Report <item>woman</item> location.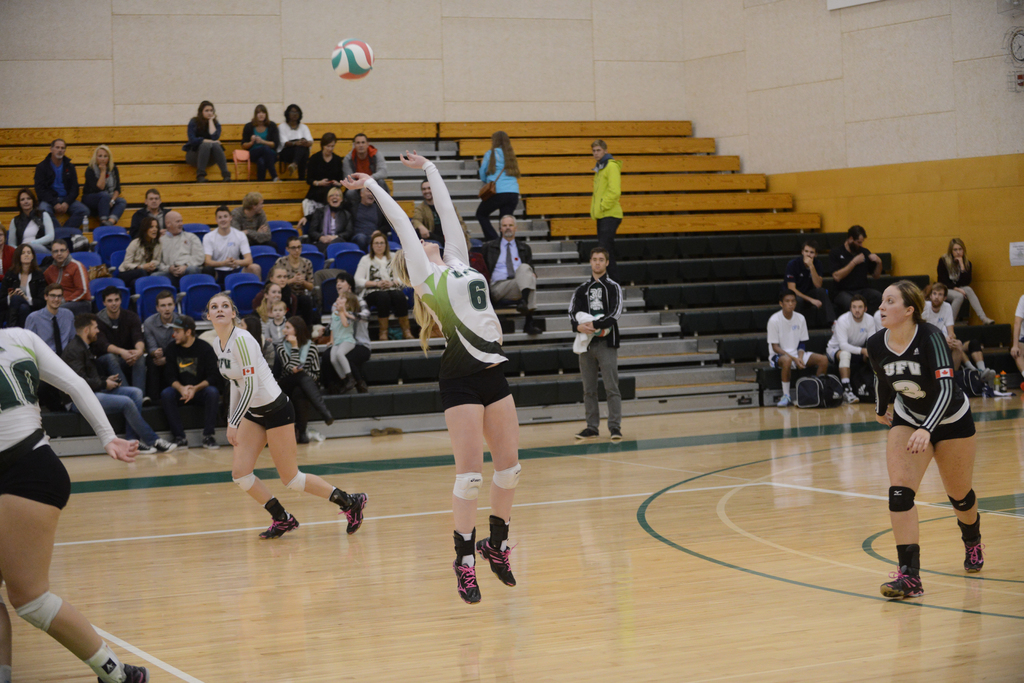
Report: x1=1 y1=328 x2=149 y2=682.
